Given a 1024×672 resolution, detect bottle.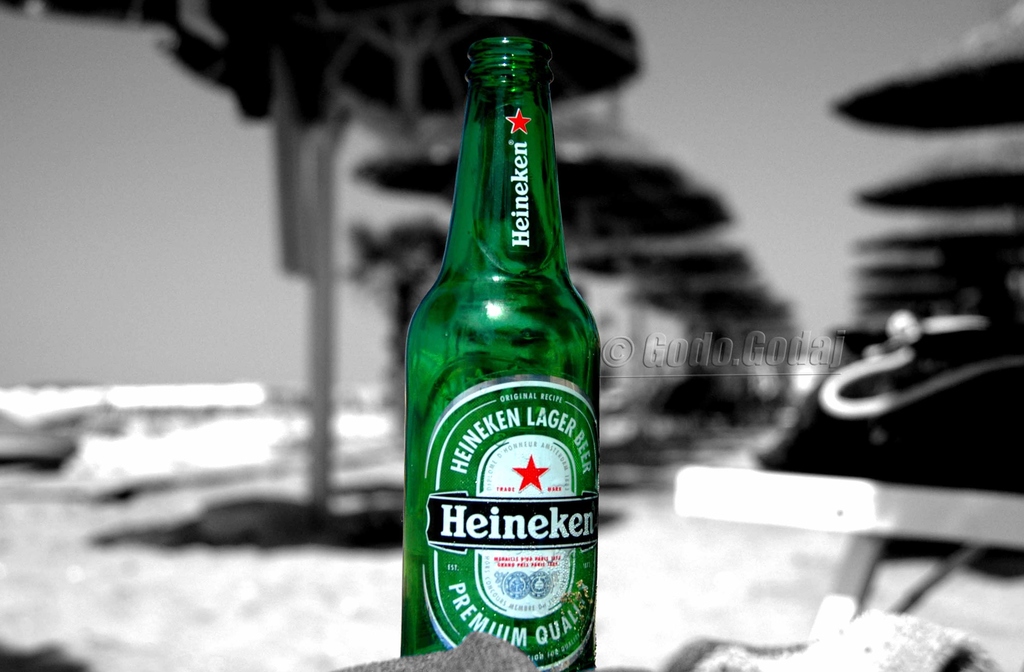
select_region(399, 41, 595, 671).
